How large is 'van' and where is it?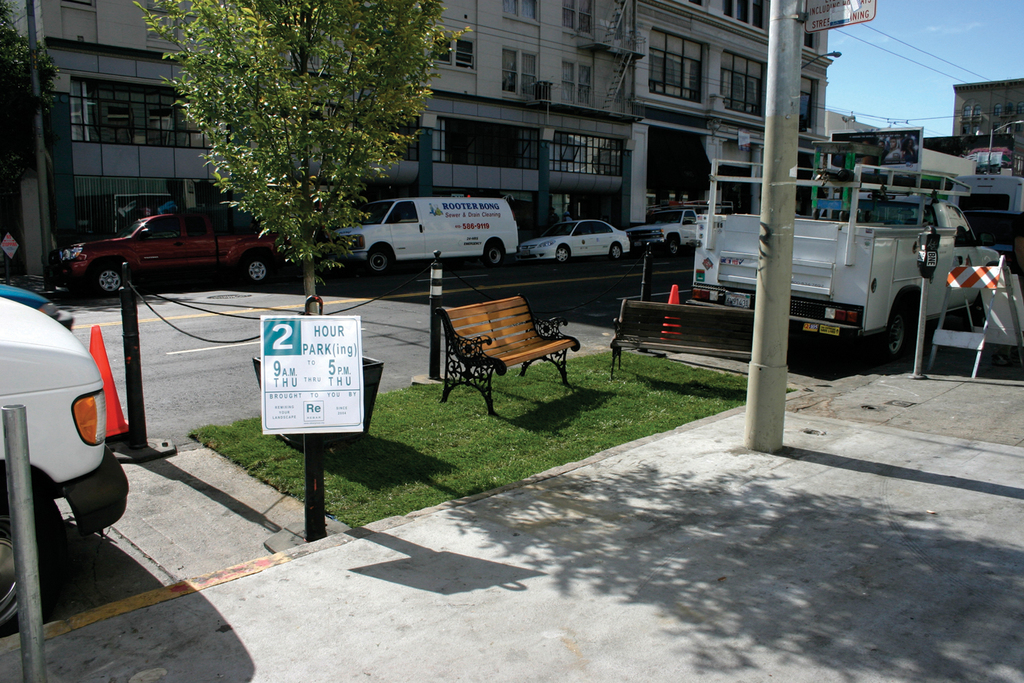
Bounding box: <region>325, 193, 520, 275</region>.
